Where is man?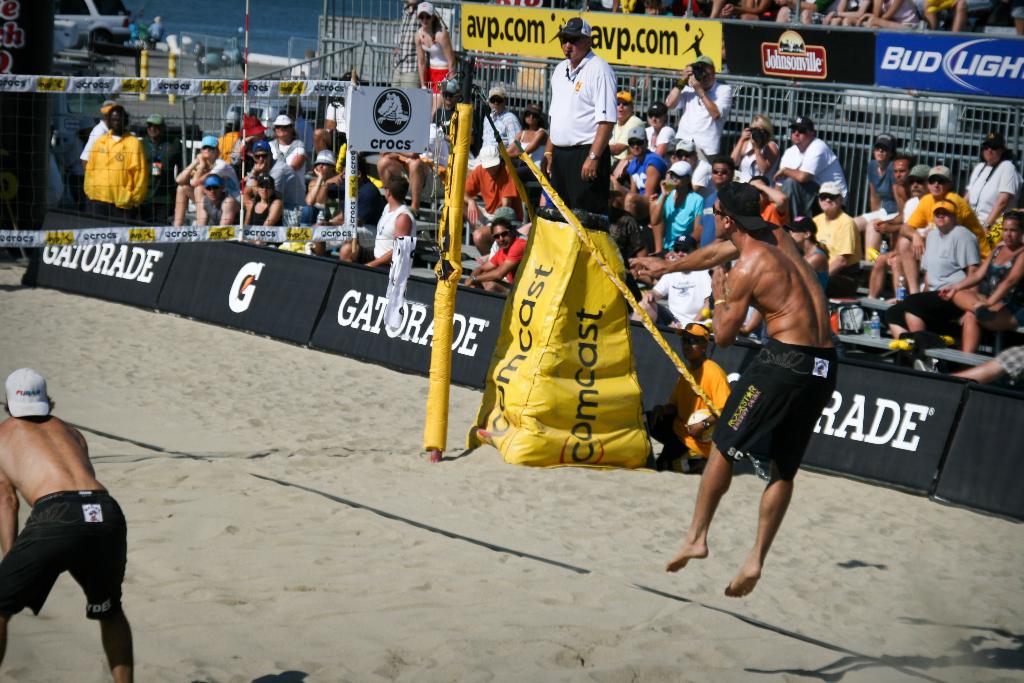
[804,180,858,293].
